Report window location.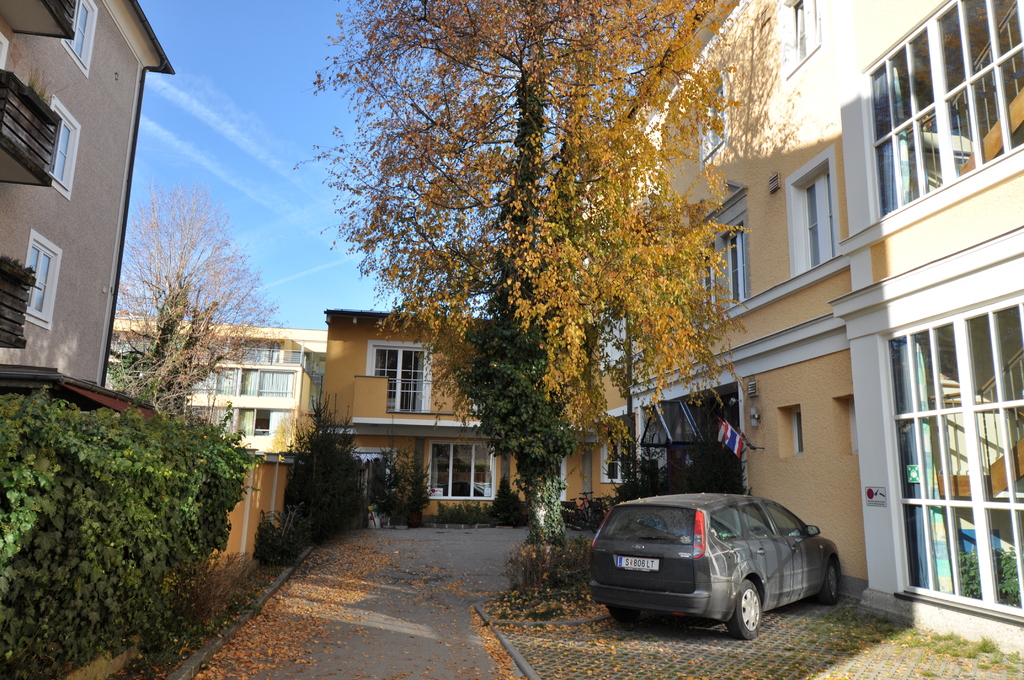
Report: {"left": 774, "top": 0, "right": 815, "bottom": 69}.
